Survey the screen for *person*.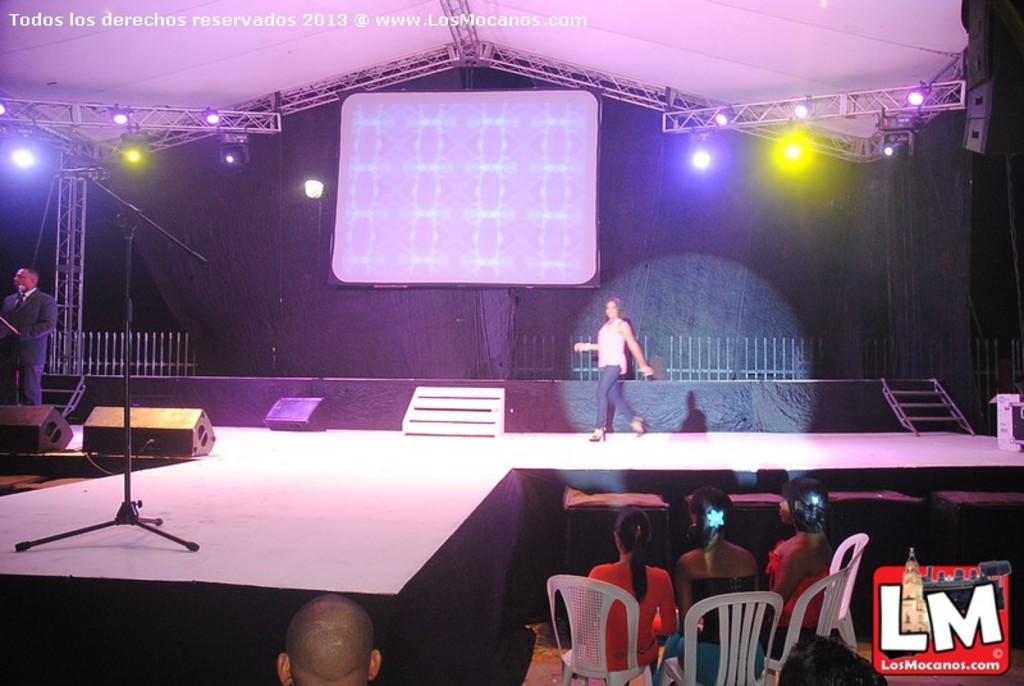
Survey found: <box>653,488,768,685</box>.
